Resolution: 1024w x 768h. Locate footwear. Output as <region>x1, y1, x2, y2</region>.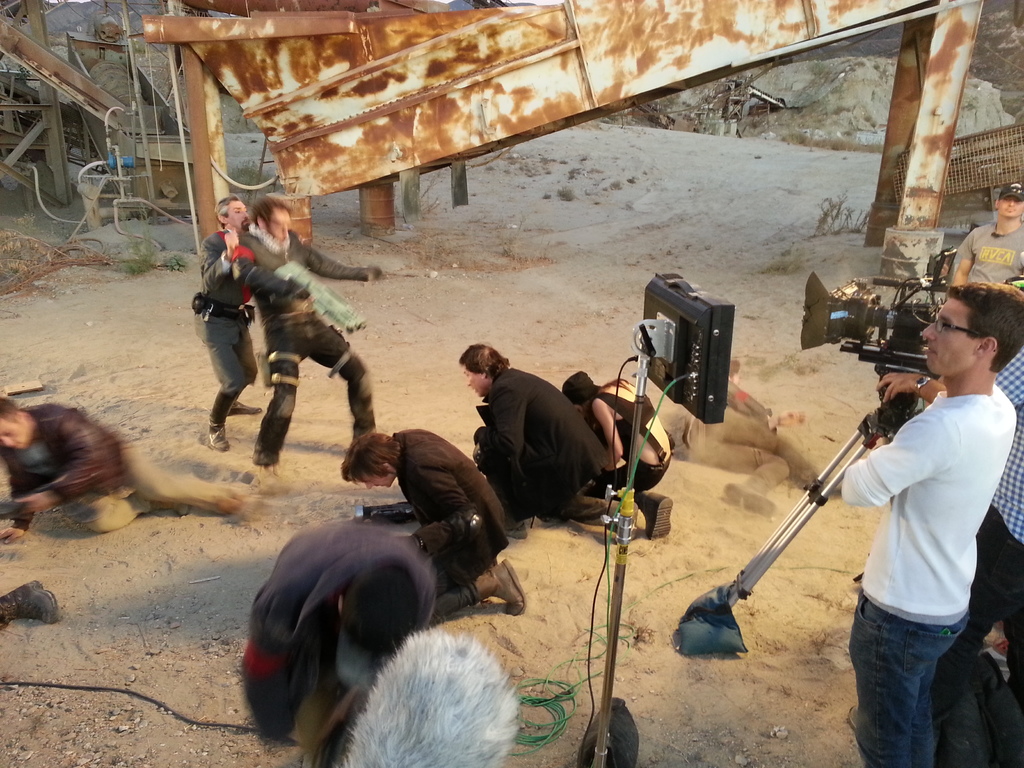
<region>507, 518, 536, 536</region>.
